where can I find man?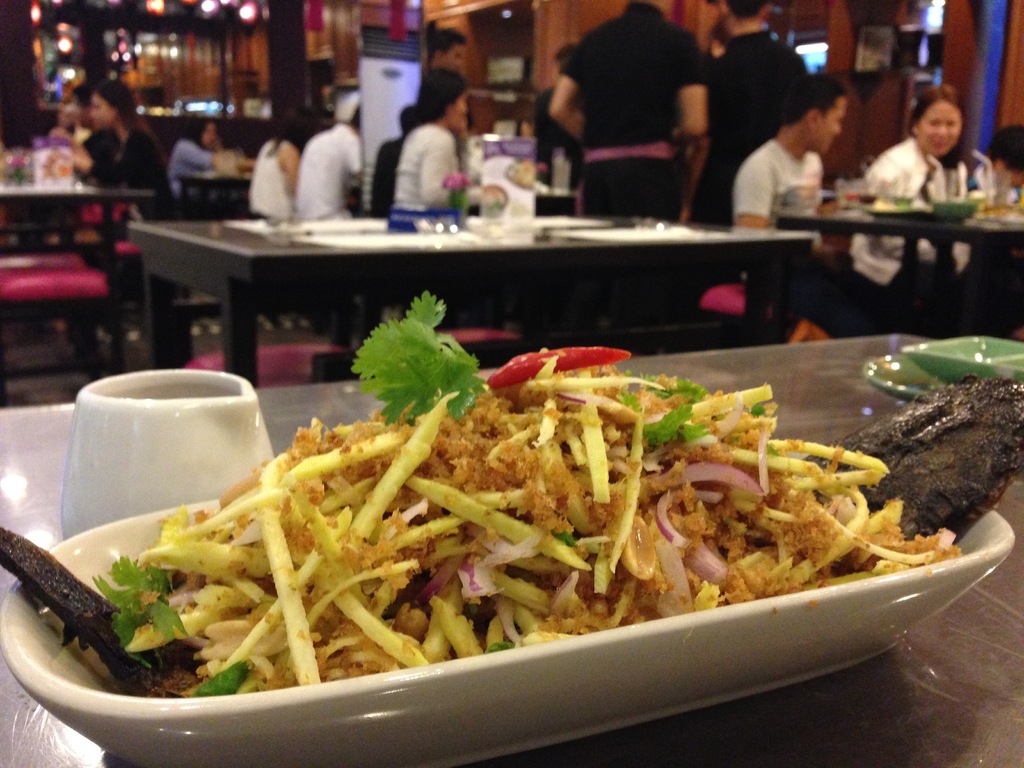
You can find it at 549,0,708,236.
